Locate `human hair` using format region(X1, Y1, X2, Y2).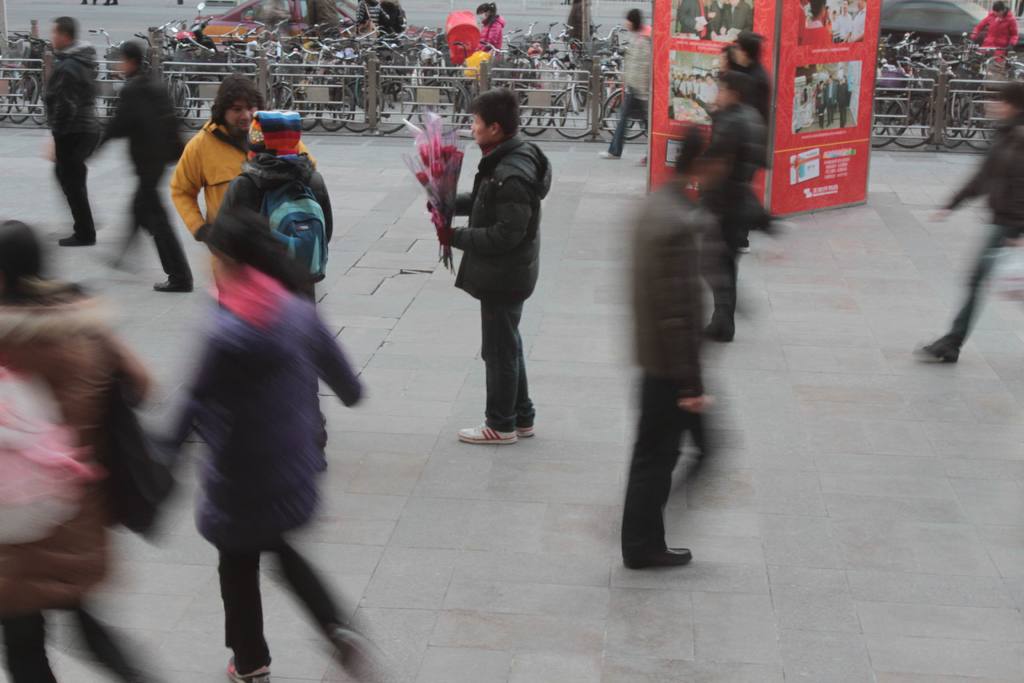
region(51, 13, 77, 38).
